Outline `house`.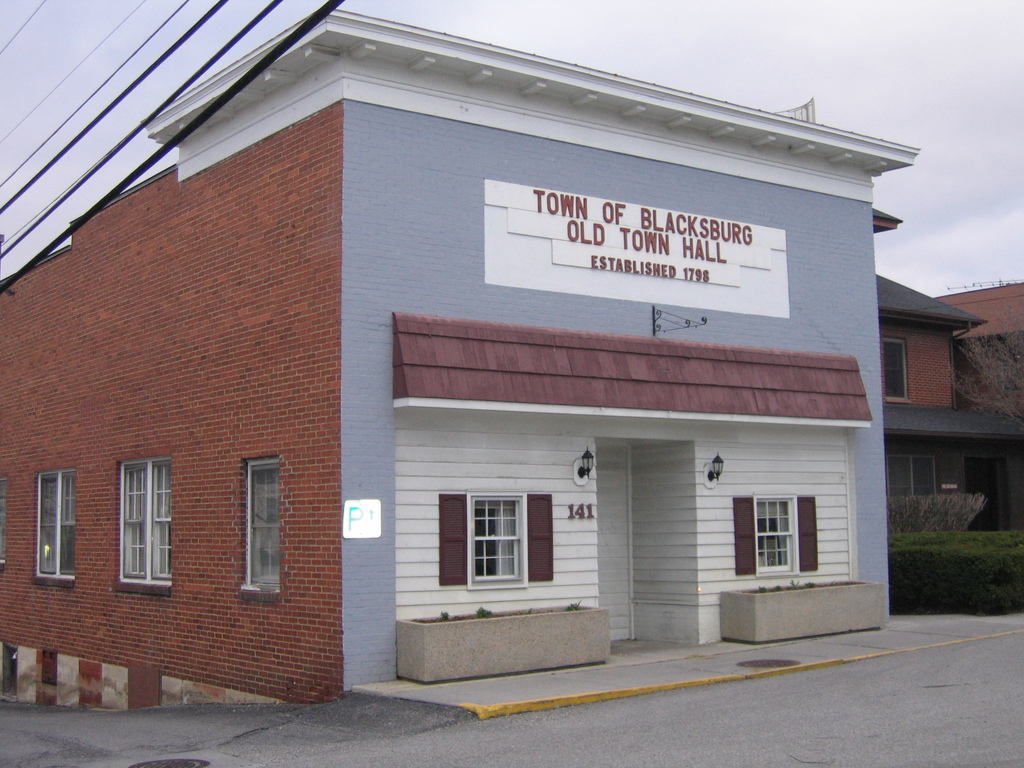
Outline: pyautogui.locateOnScreen(0, 7, 922, 711).
